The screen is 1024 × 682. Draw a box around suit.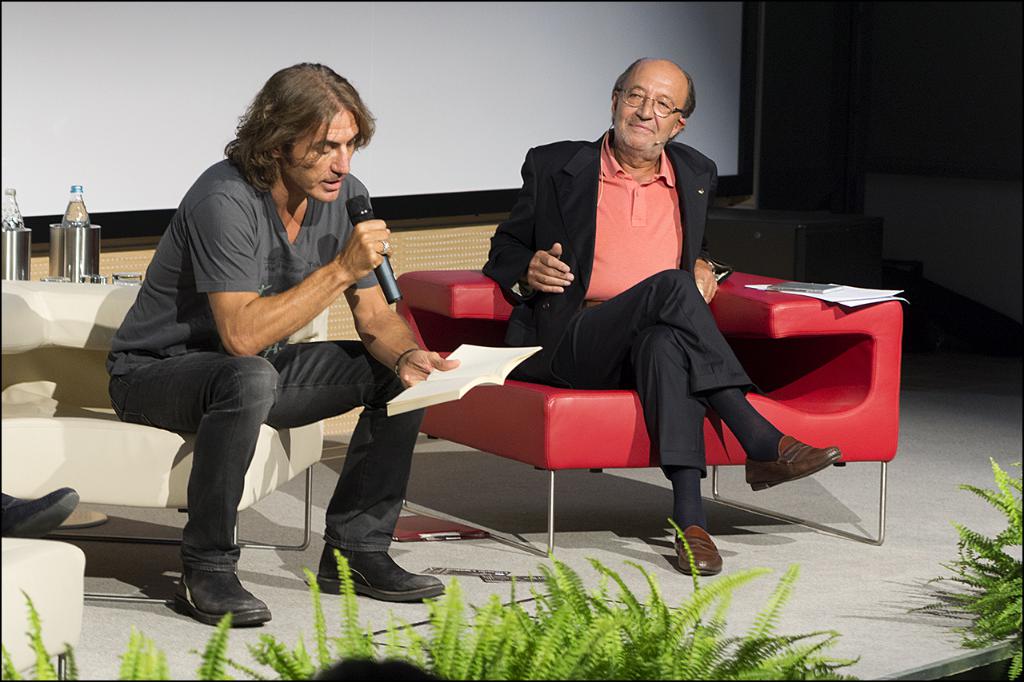
x1=486 y1=130 x2=718 y2=388.
